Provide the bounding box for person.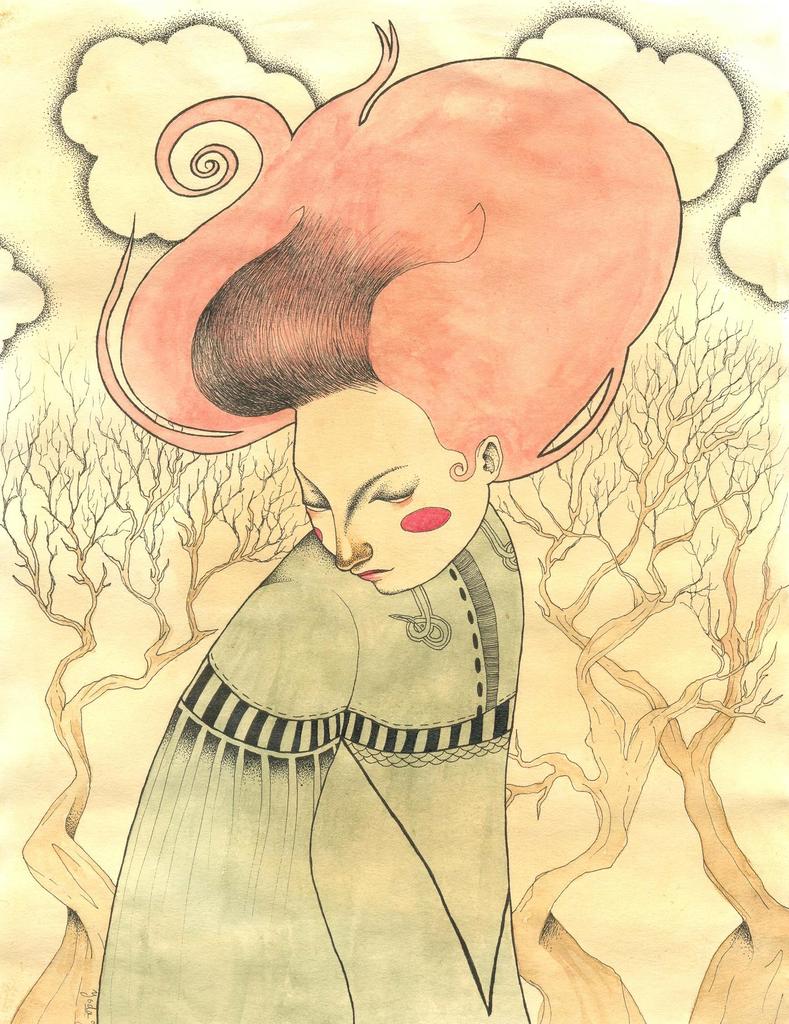
Rect(90, 13, 687, 1023).
